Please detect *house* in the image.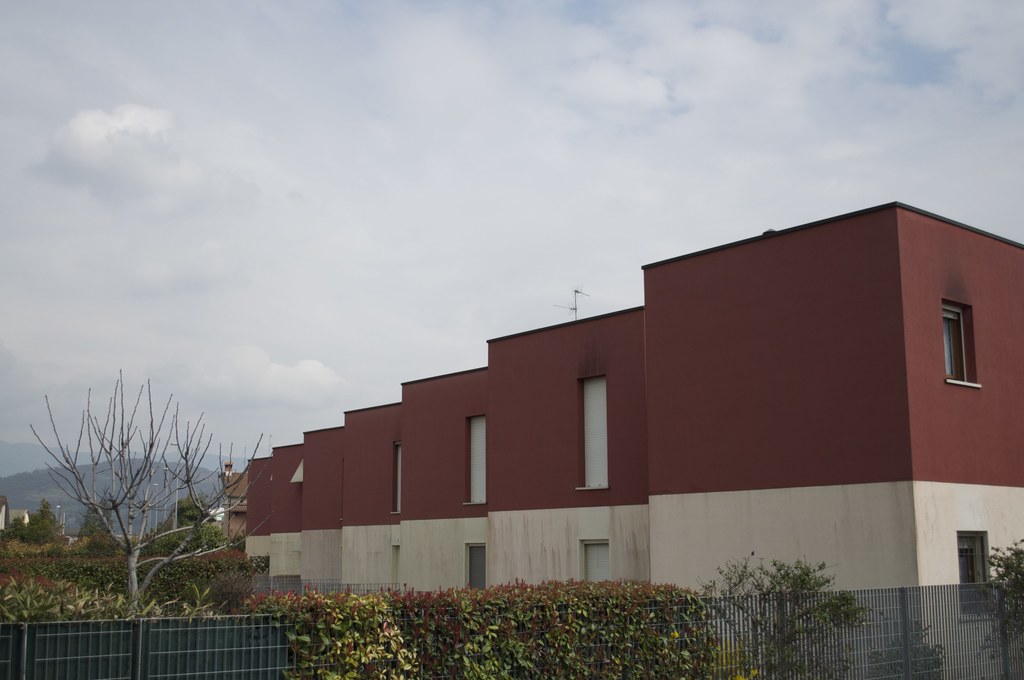
x1=214 y1=458 x2=245 y2=535.
